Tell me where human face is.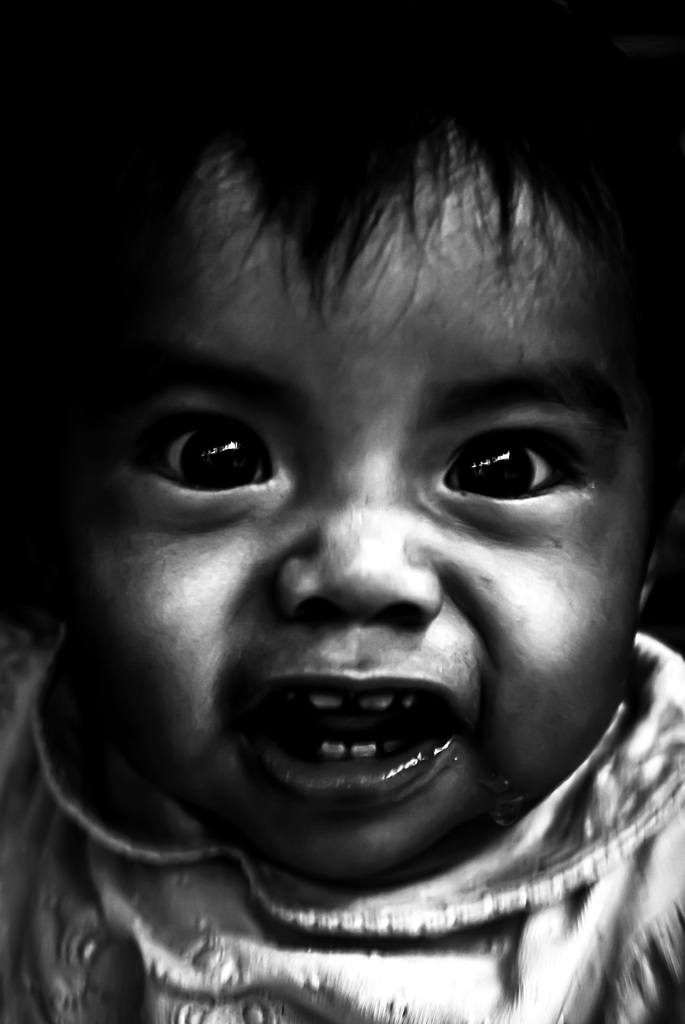
human face is at x1=90 y1=122 x2=656 y2=883.
